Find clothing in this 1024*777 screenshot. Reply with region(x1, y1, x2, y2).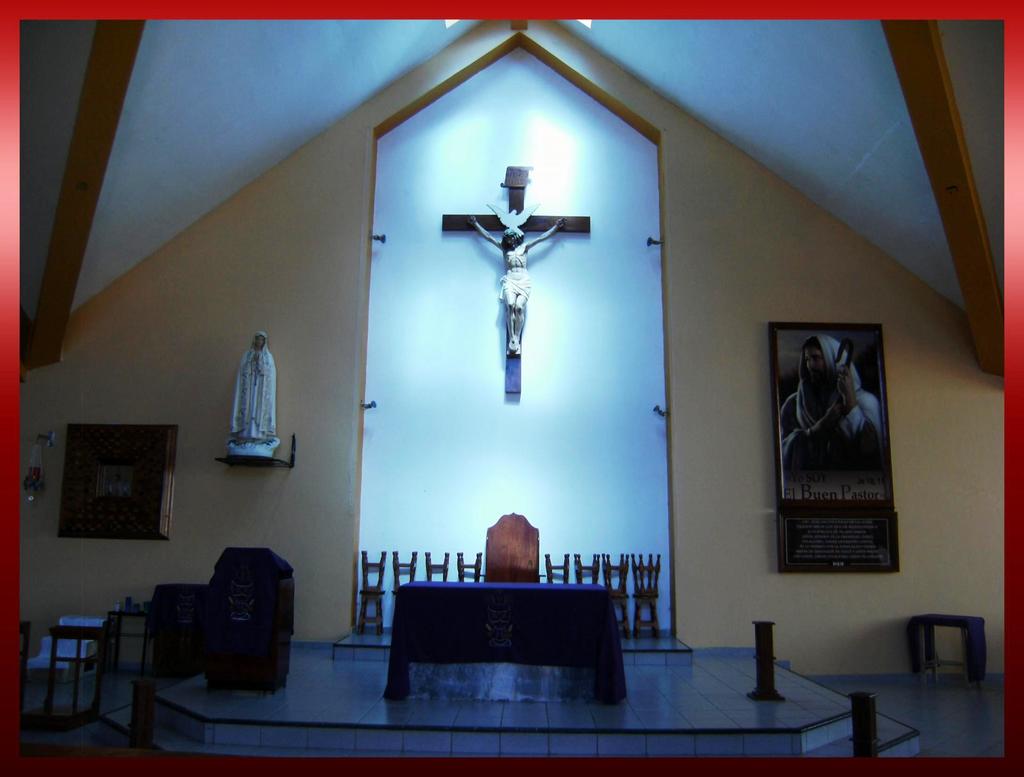
region(228, 331, 277, 433).
